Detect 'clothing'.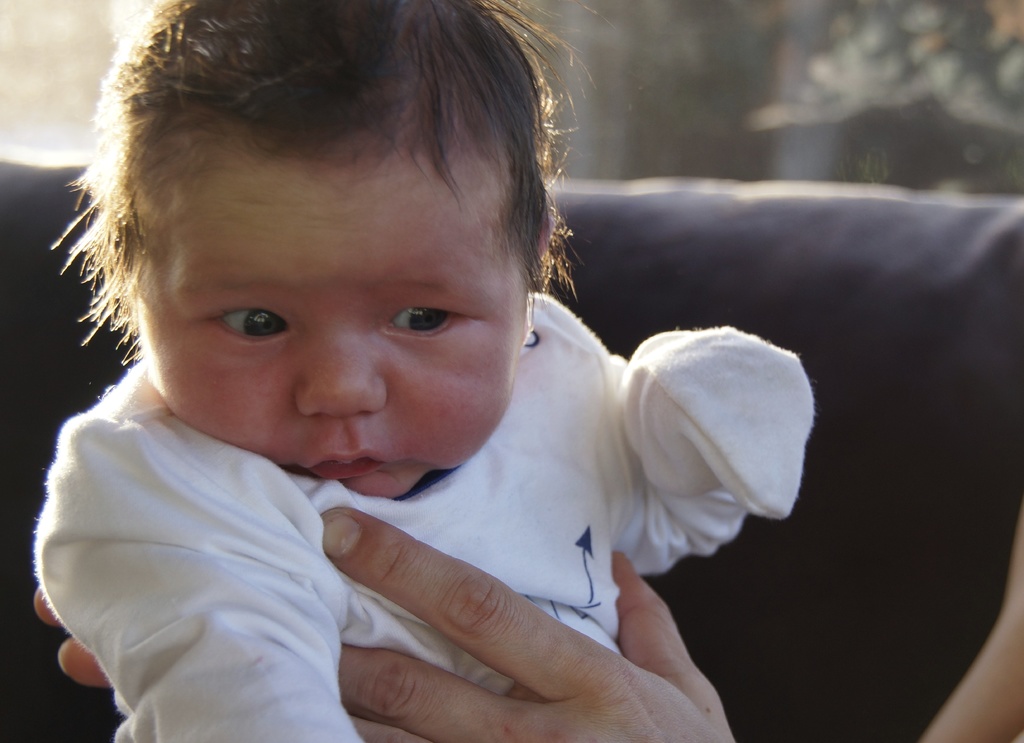
Detected at select_region(28, 285, 823, 742).
